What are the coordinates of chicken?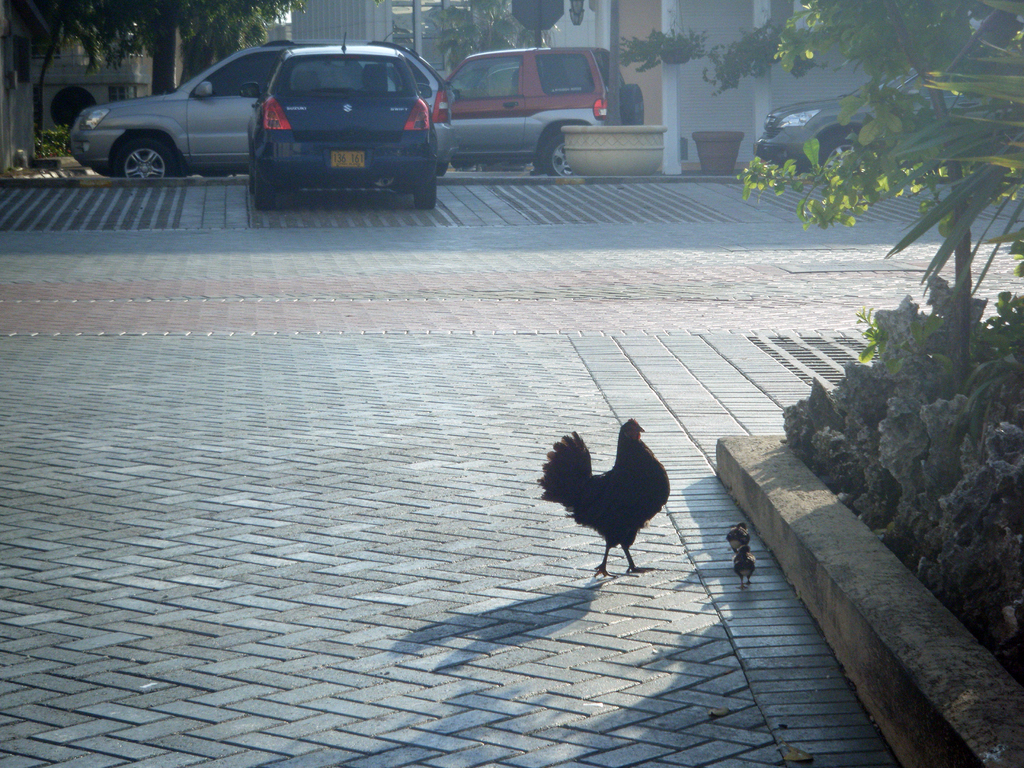
(548, 415, 668, 605).
